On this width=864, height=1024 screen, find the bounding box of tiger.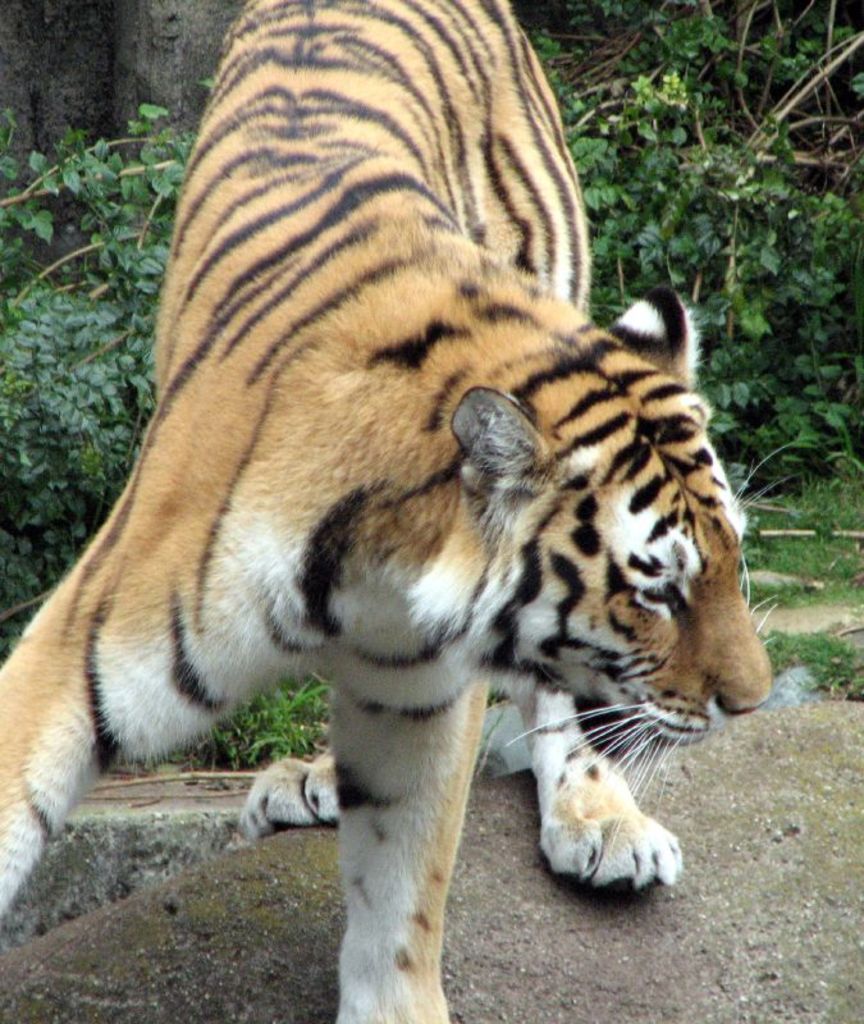
Bounding box: 0 0 764 1005.
